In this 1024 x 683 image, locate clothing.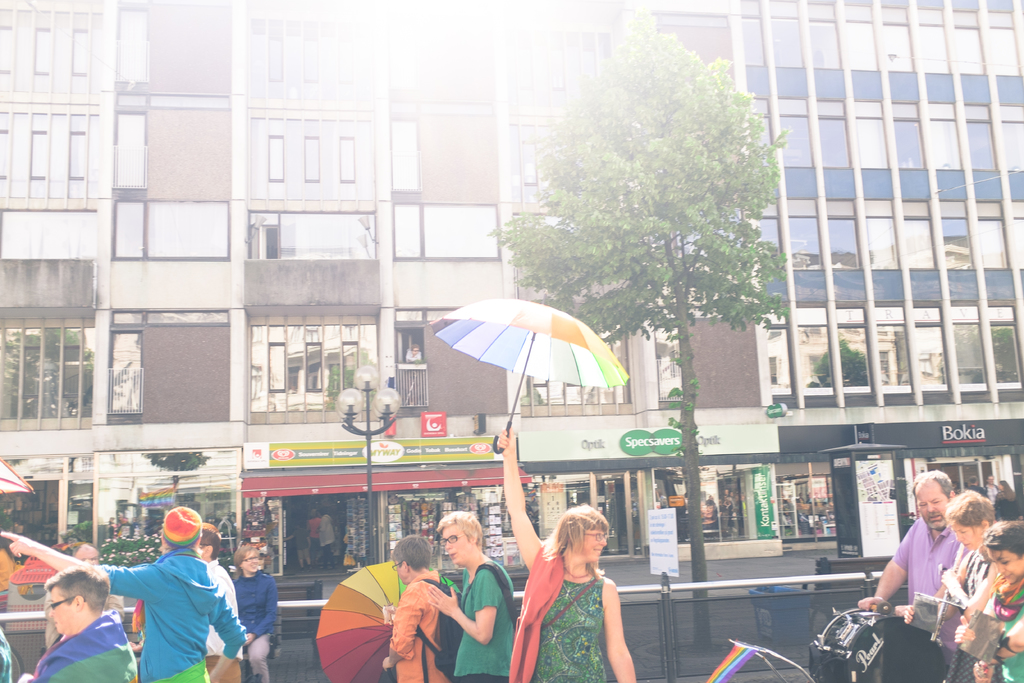
Bounding box: select_region(223, 562, 276, 682).
